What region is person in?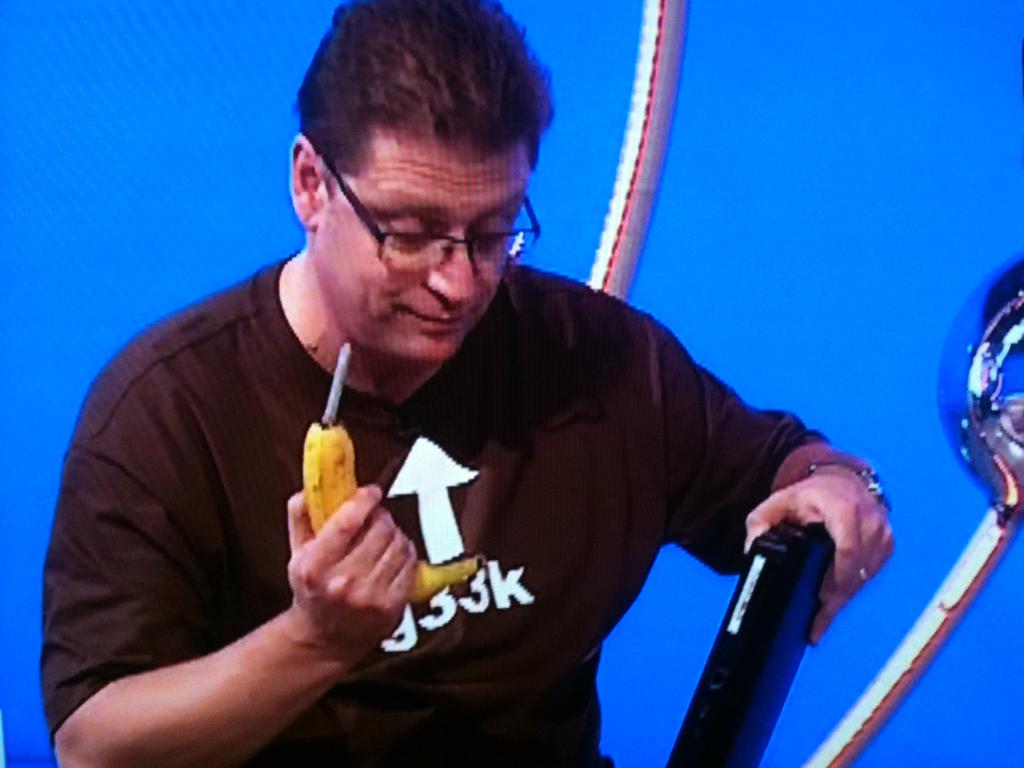
select_region(106, 54, 873, 767).
